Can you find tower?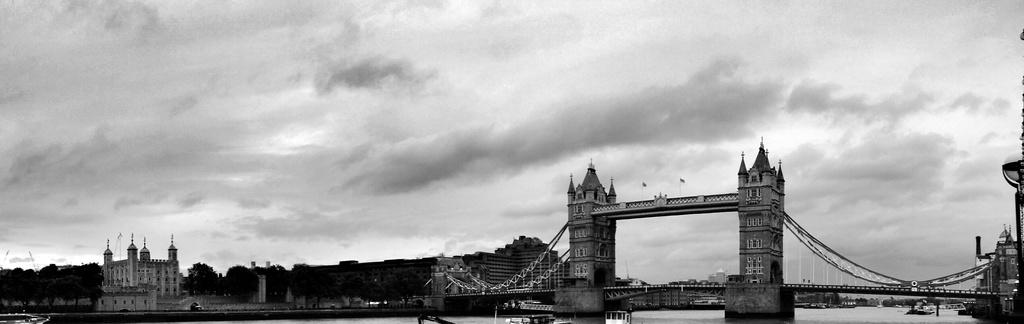
Yes, bounding box: [x1=732, y1=148, x2=778, y2=302].
